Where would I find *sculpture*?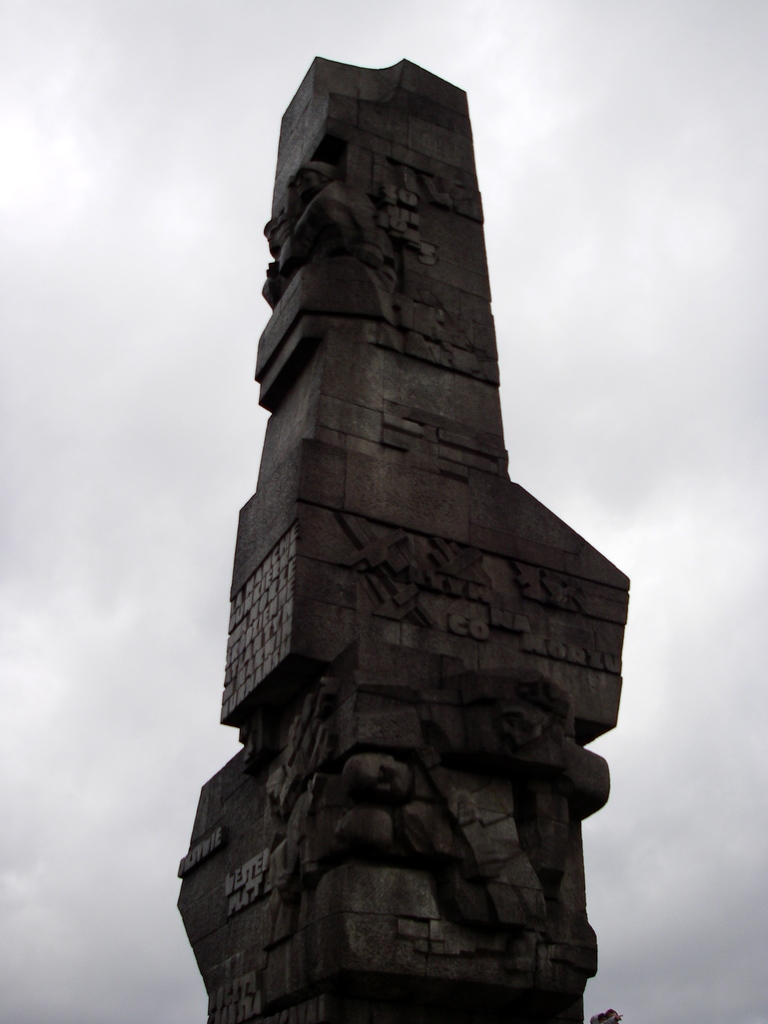
At detection(166, 57, 647, 1023).
